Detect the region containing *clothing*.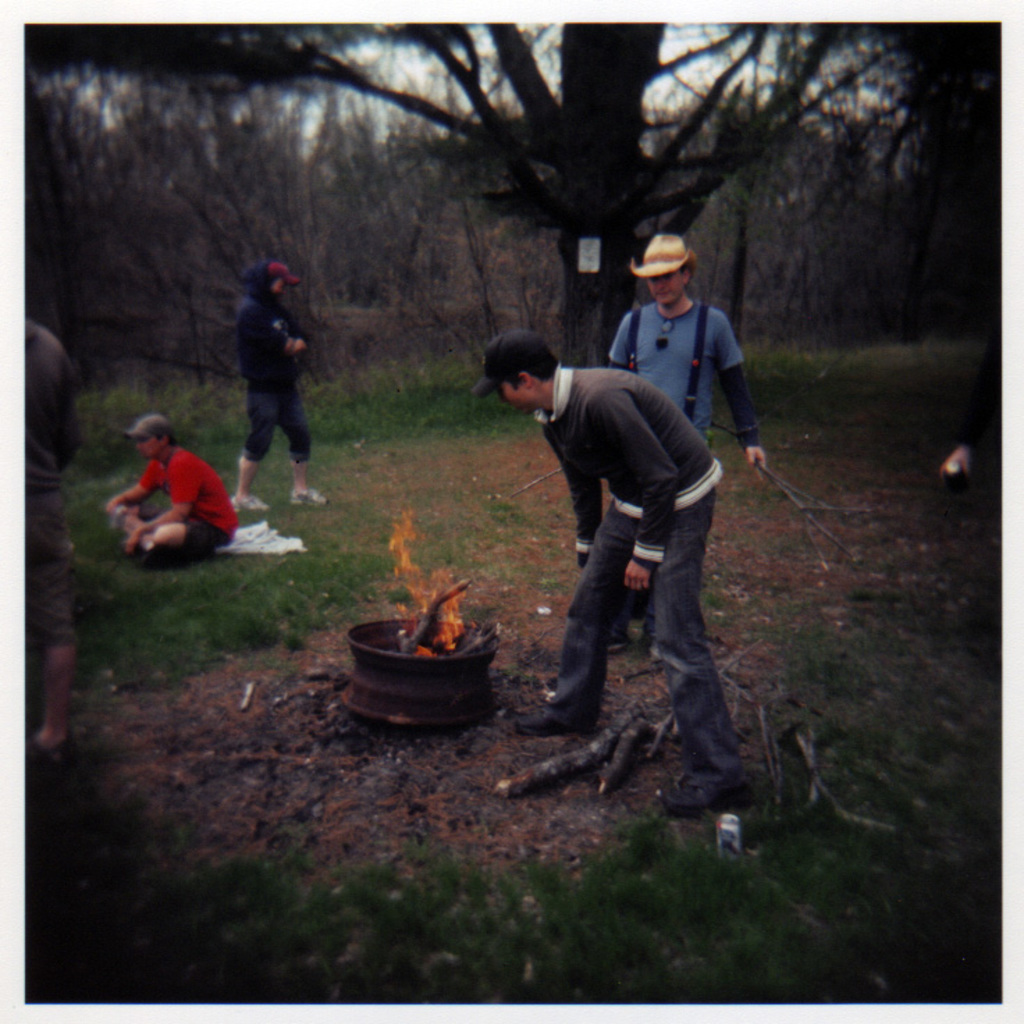
box(545, 366, 723, 786).
